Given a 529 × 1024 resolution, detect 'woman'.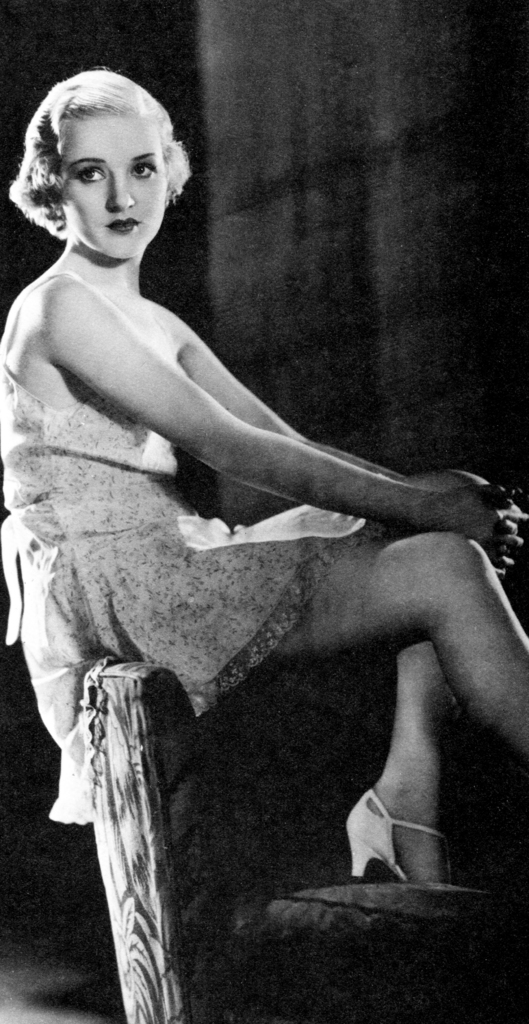
(8, 60, 528, 964).
